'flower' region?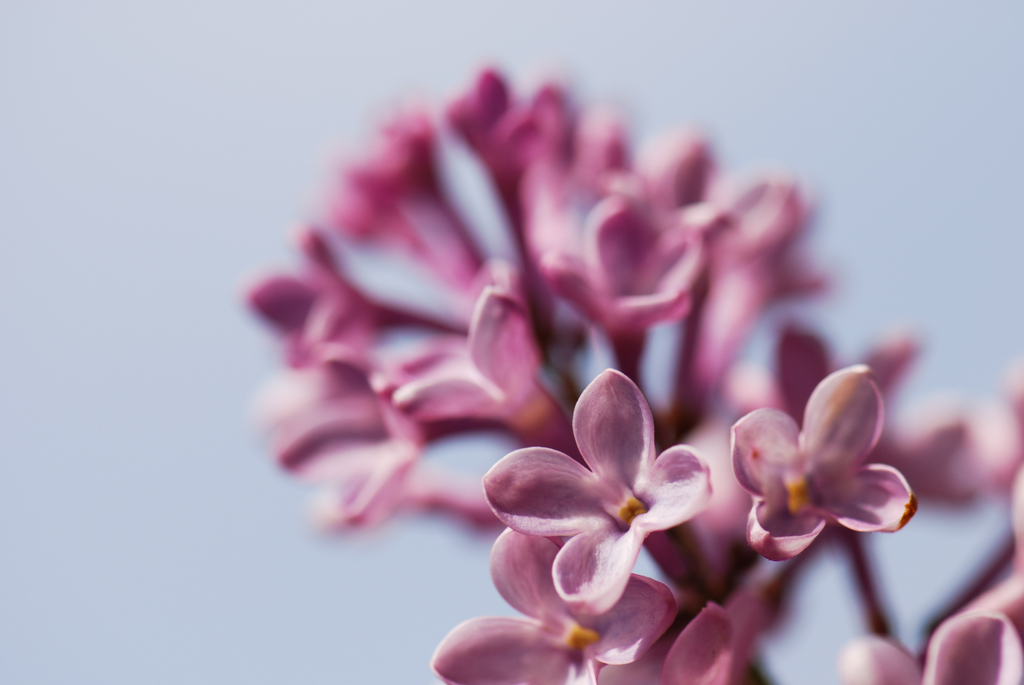
495:368:721:645
